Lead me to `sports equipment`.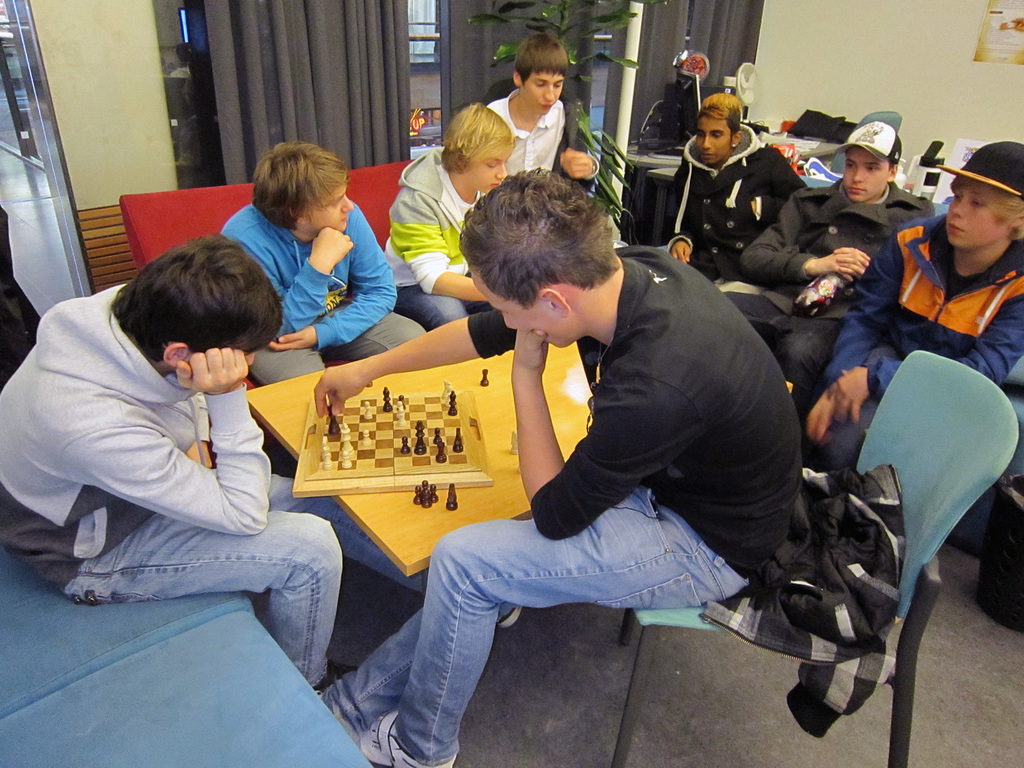
Lead to box(360, 713, 458, 767).
